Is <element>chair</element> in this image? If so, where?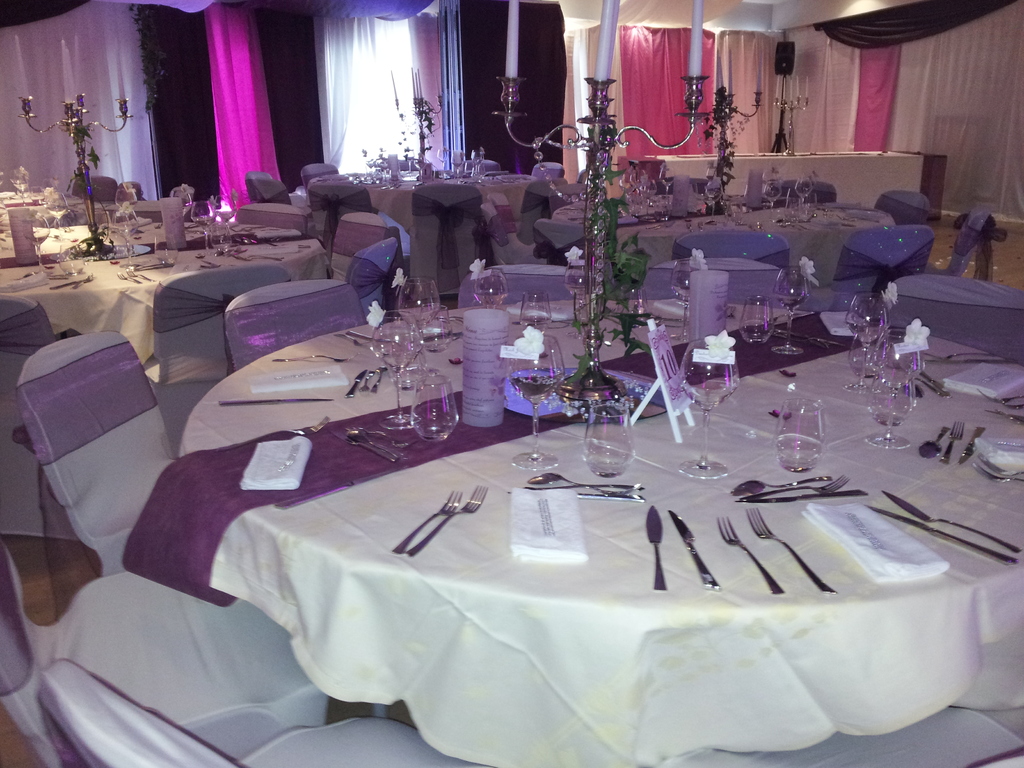
Yes, at 639 255 797 310.
